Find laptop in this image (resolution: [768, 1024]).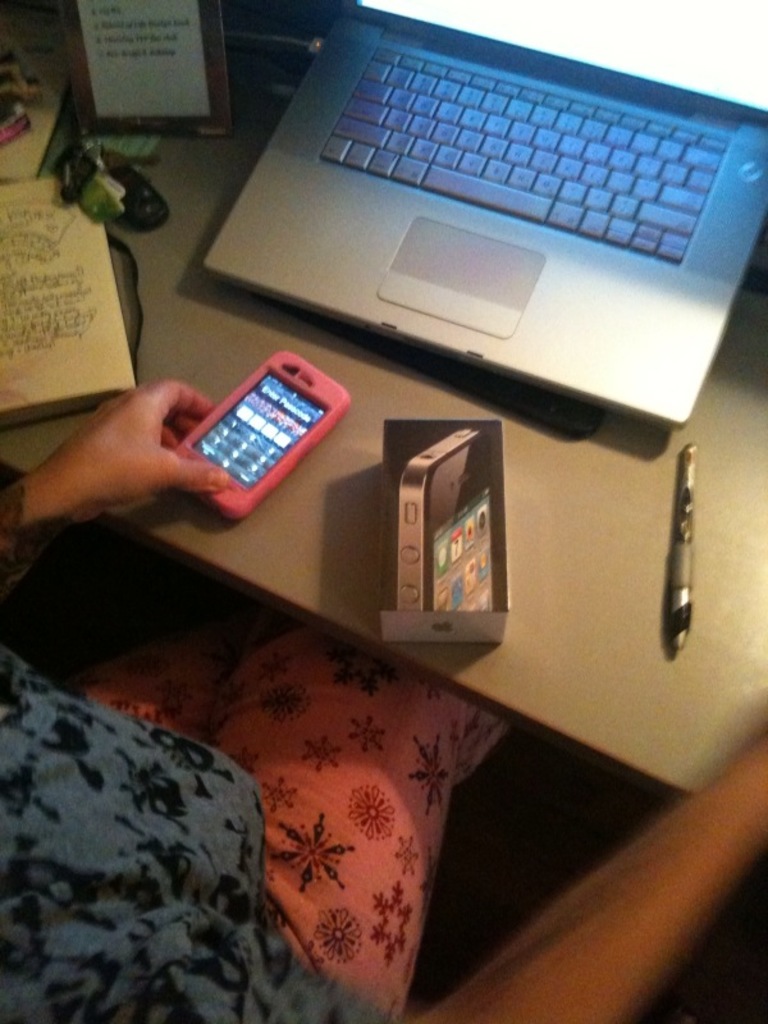
196:0:767:433.
